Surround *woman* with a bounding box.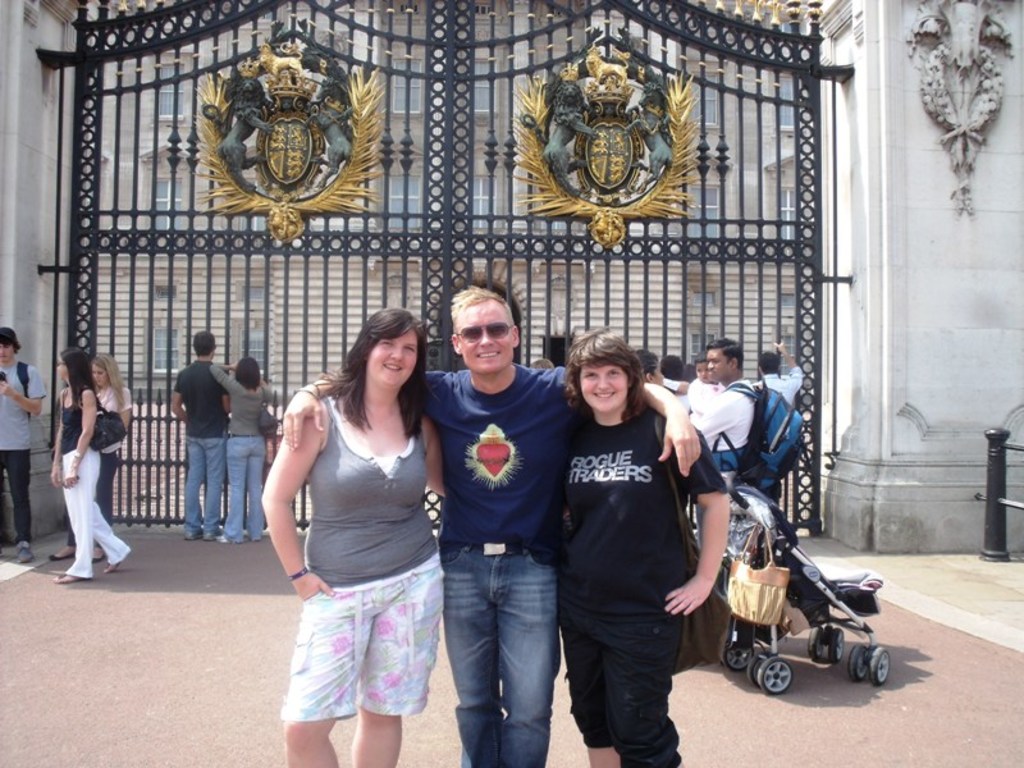
<bbox>49, 352, 127, 562</bbox>.
